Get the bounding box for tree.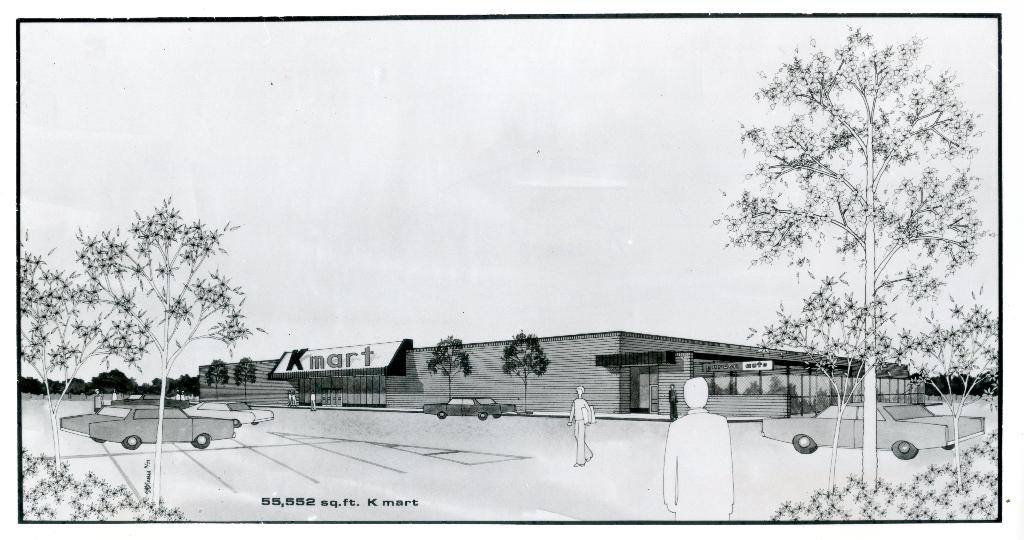
x1=497 y1=323 x2=548 y2=414.
